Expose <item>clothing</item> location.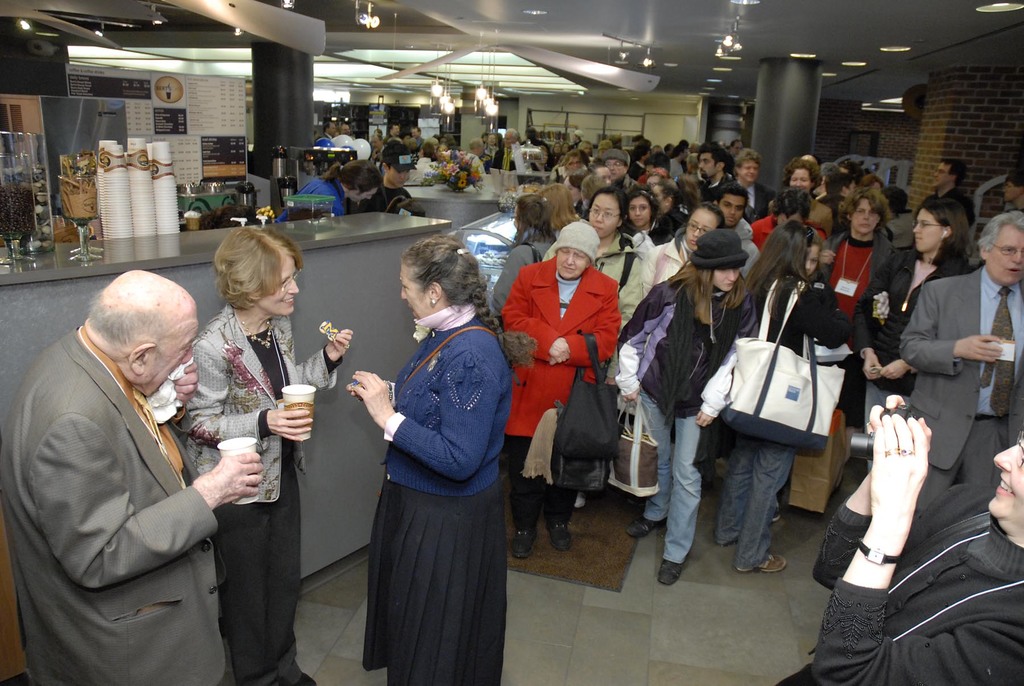
Exposed at (x1=351, y1=254, x2=516, y2=681).
